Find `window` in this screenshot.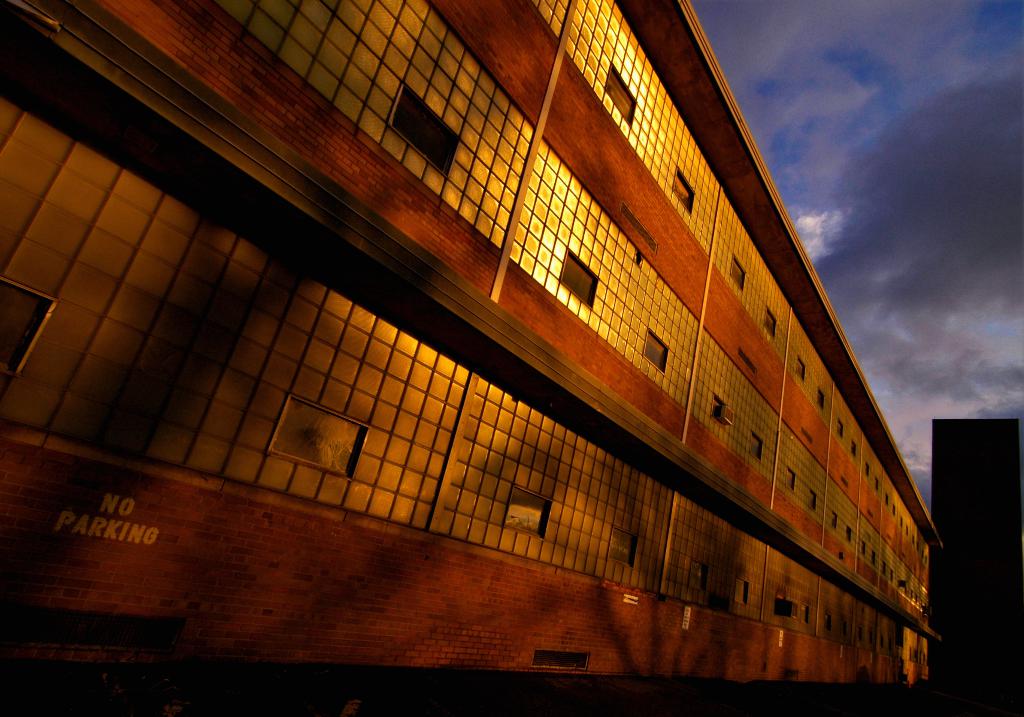
The bounding box for `window` is Rect(829, 513, 841, 528).
